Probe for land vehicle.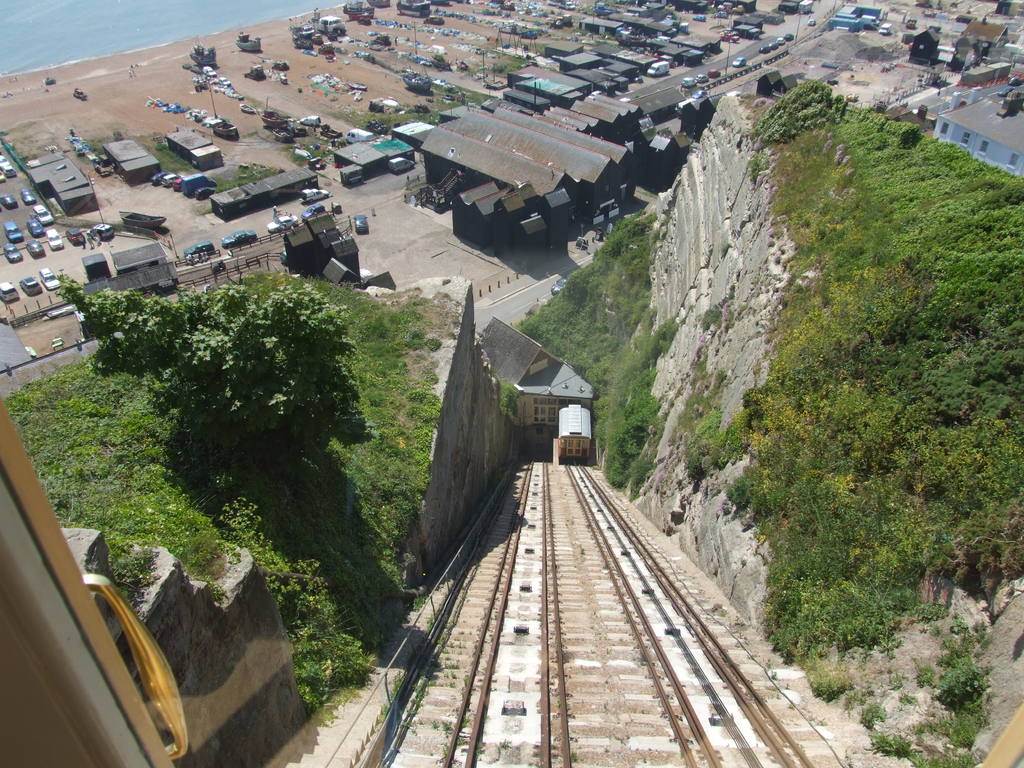
Probe result: locate(26, 240, 43, 257).
